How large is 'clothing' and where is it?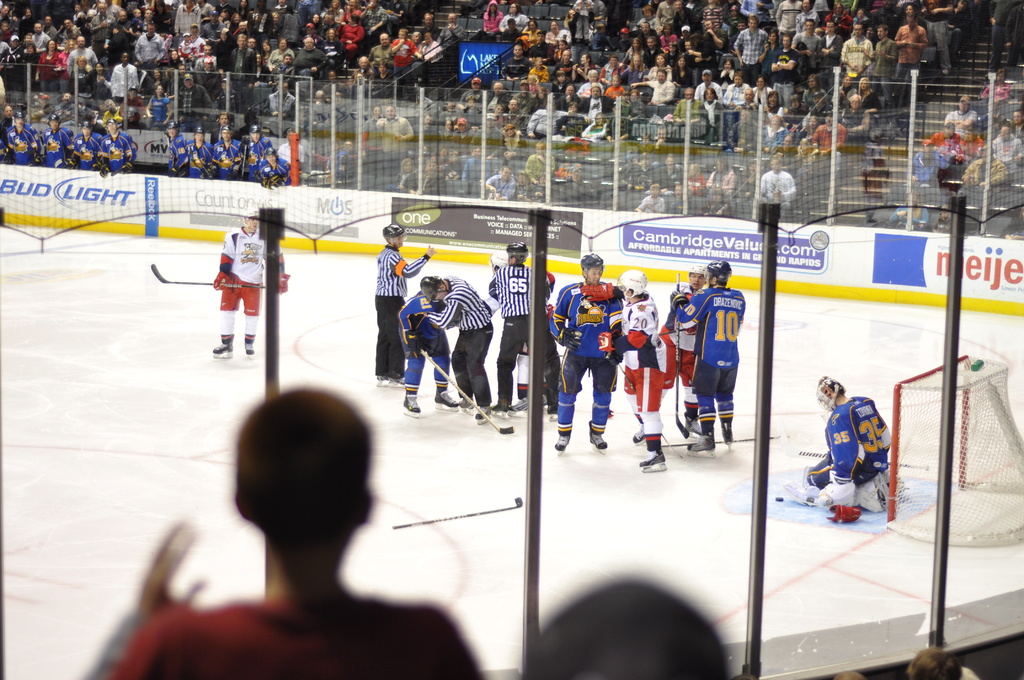
Bounding box: rect(376, 245, 426, 381).
